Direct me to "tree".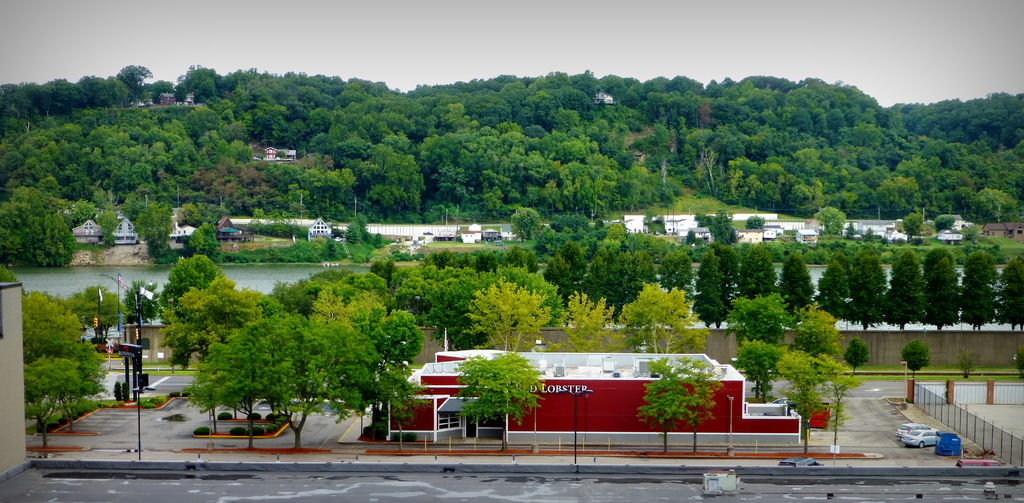
Direction: 602, 70, 625, 90.
